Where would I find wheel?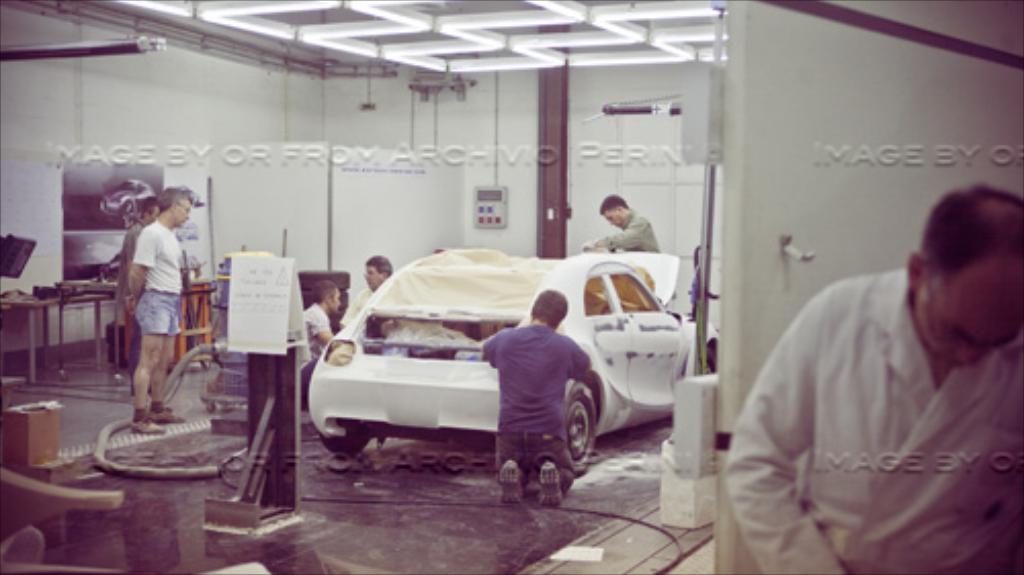
At [x1=324, y1=436, x2=373, y2=460].
